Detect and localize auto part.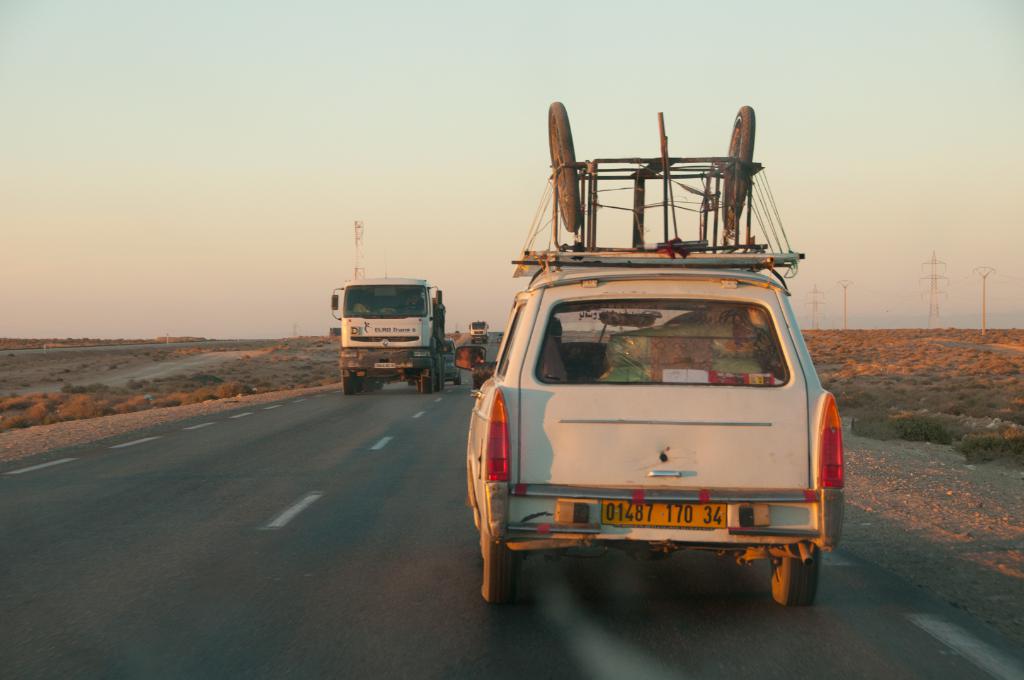
Localized at region(522, 352, 817, 490).
